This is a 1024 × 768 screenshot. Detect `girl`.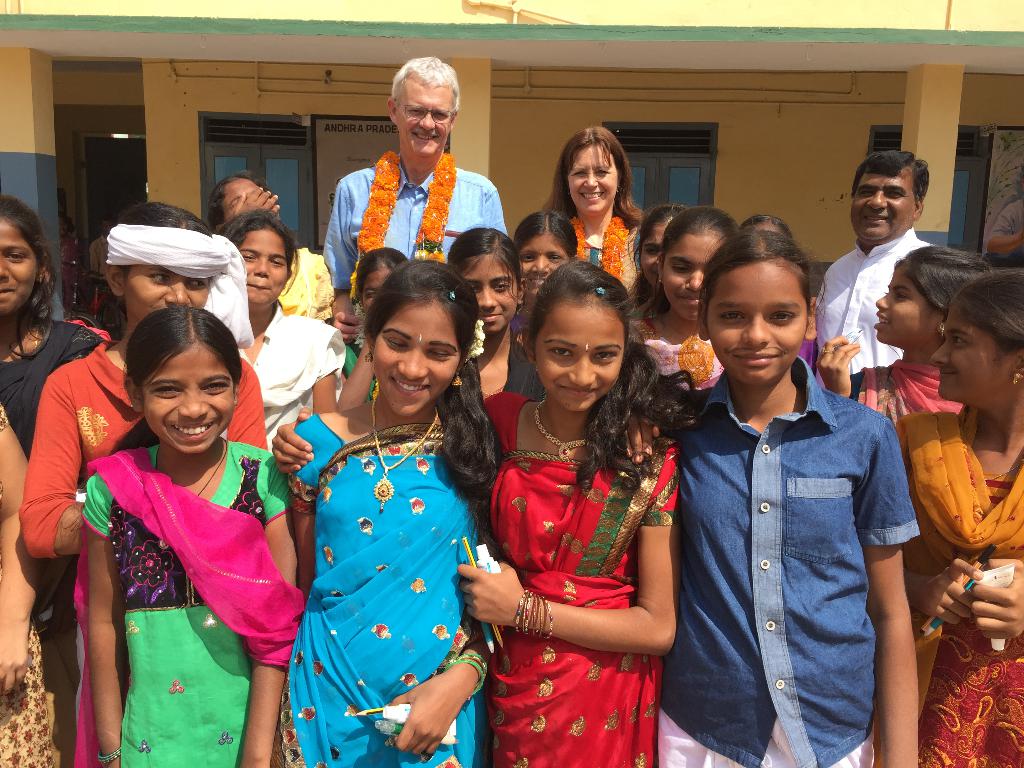
<bbox>47, 301, 306, 767</bbox>.
